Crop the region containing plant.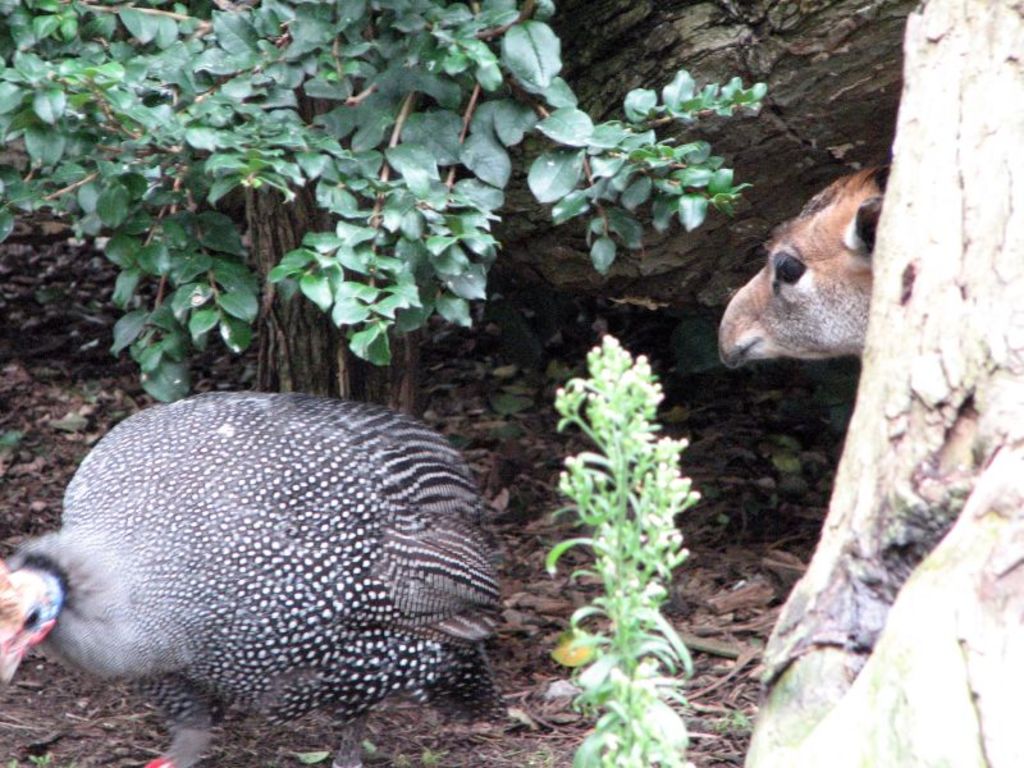
Crop region: {"left": 548, "top": 332, "right": 696, "bottom": 767}.
